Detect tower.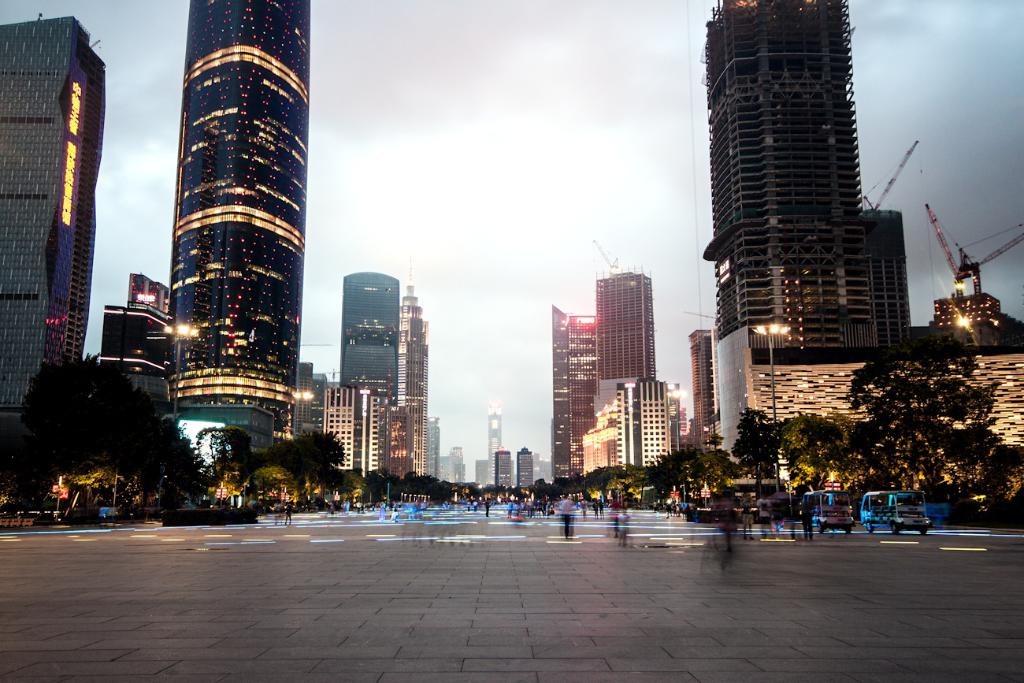
Detected at <region>400, 276, 425, 485</region>.
